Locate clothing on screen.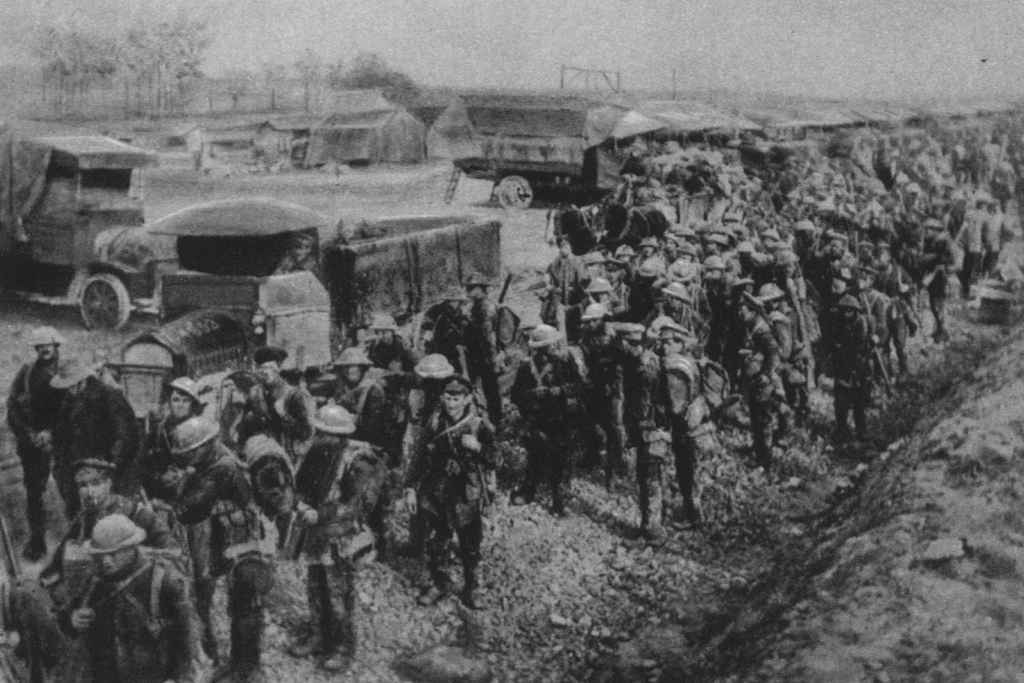
On screen at (56,548,198,682).
